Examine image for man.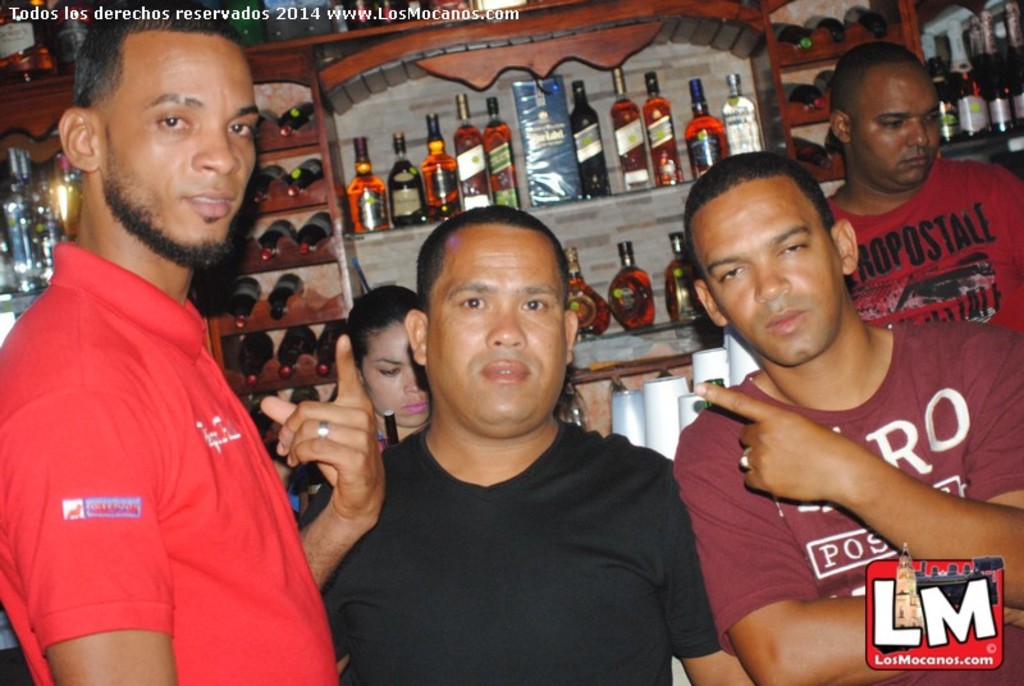
Examination result: bbox=[275, 210, 716, 672].
